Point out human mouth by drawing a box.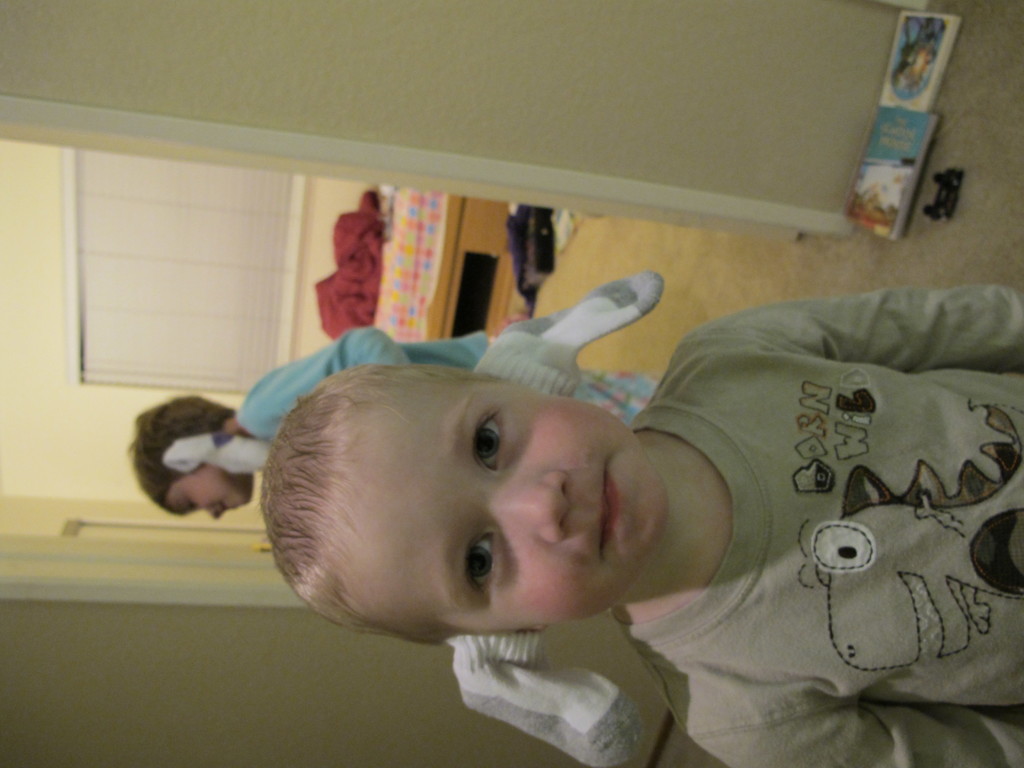
600,463,621,556.
